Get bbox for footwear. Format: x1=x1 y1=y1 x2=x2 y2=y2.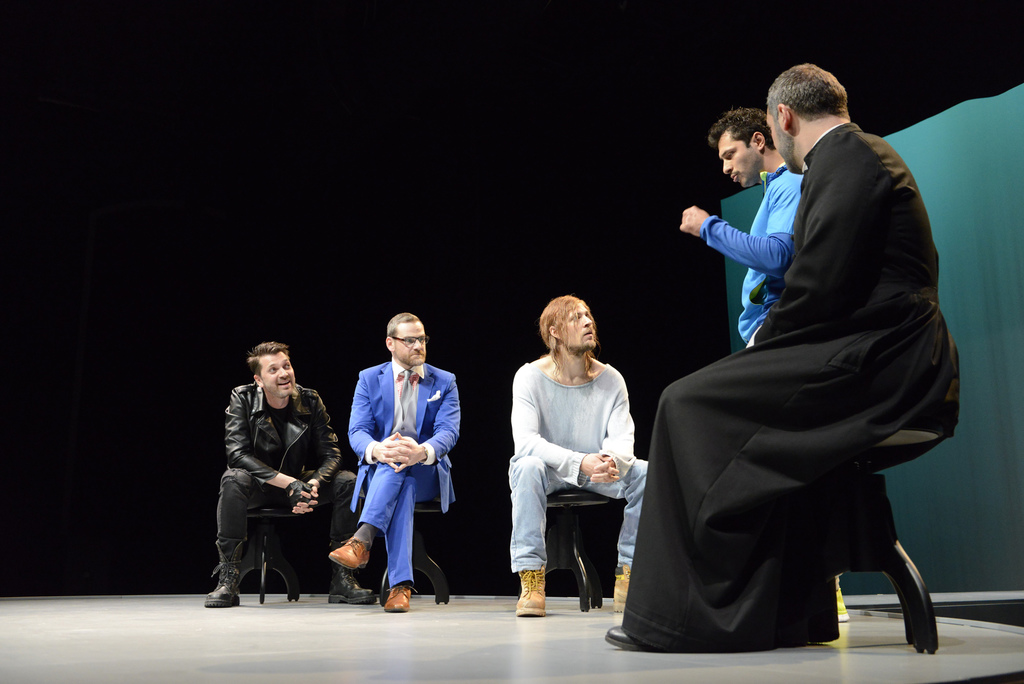
x1=380 y1=583 x2=419 y2=615.
